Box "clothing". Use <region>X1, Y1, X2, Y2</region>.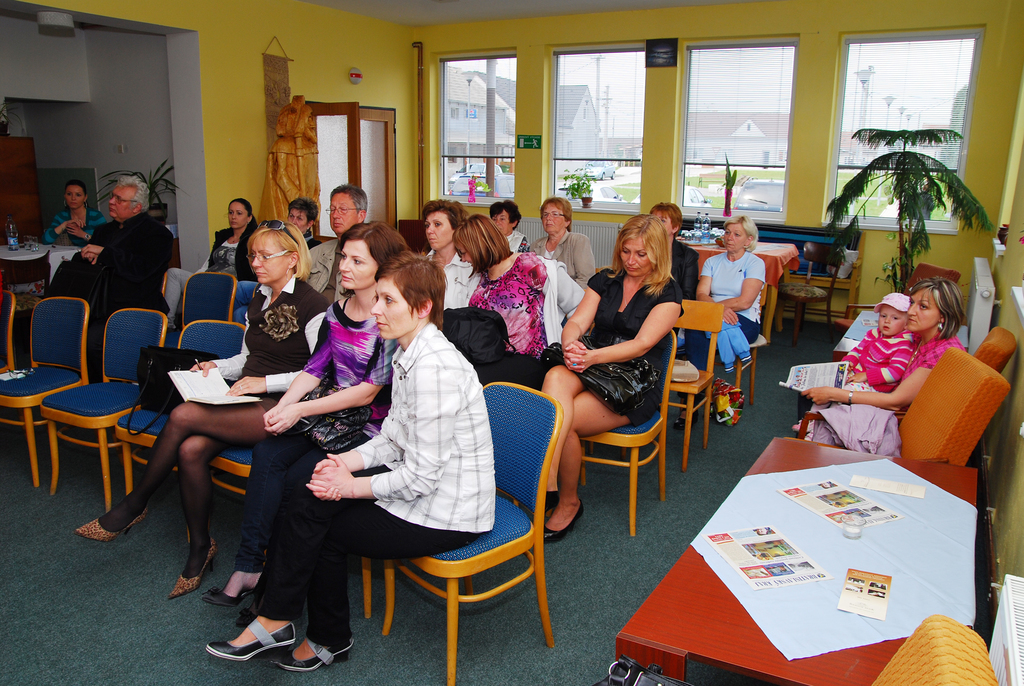
<region>535, 230, 590, 292</region>.
